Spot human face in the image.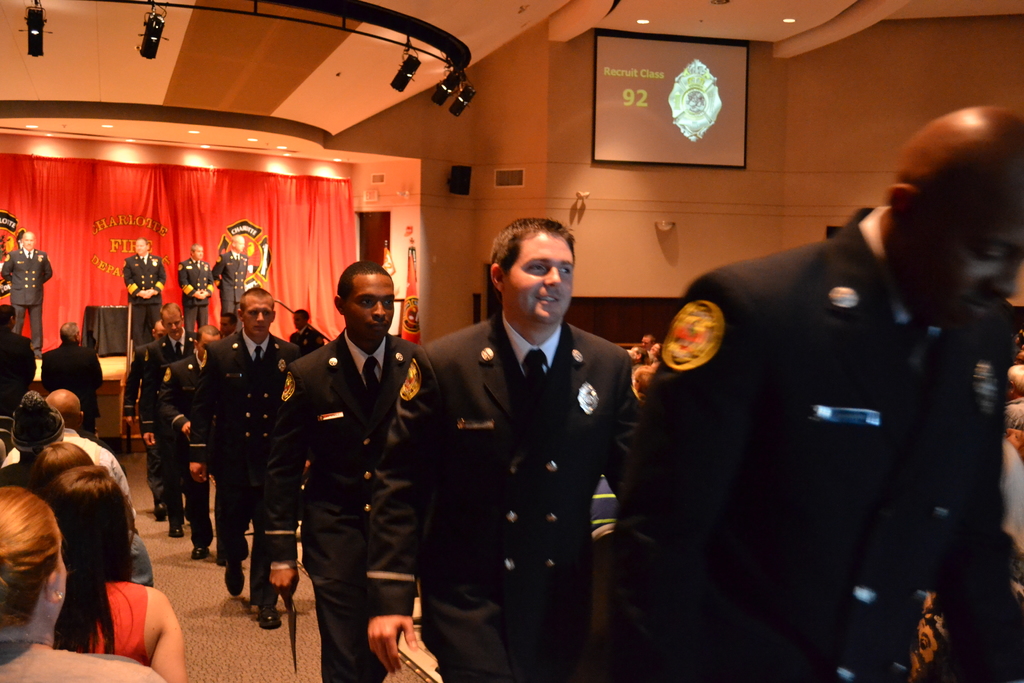
human face found at (x1=900, y1=192, x2=1023, y2=335).
